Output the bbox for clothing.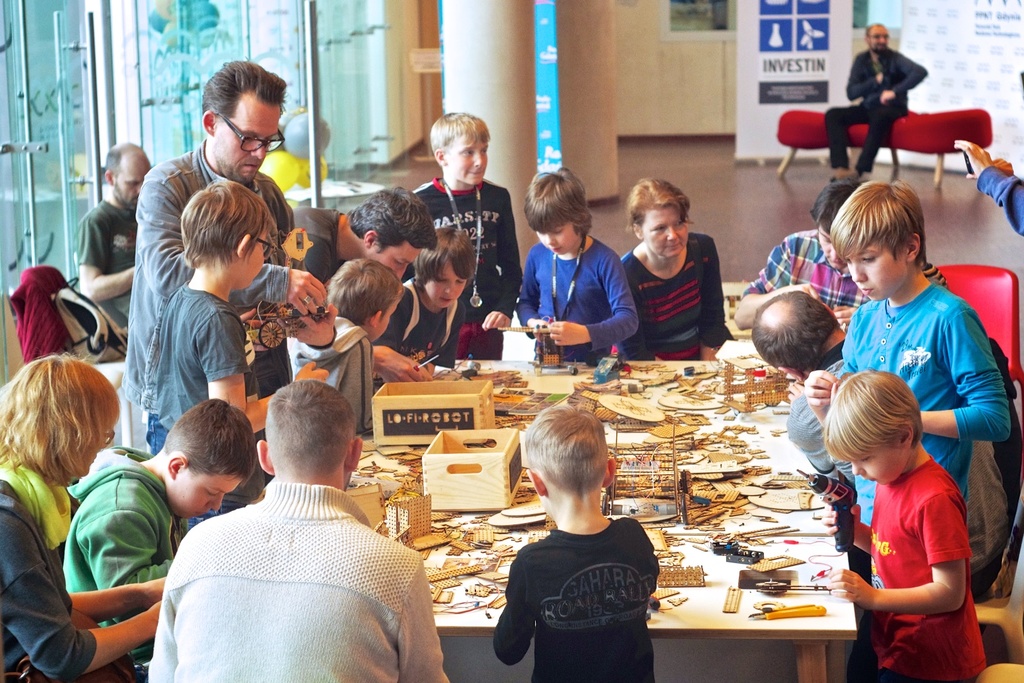
pyautogui.locateOnScreen(414, 178, 523, 371).
